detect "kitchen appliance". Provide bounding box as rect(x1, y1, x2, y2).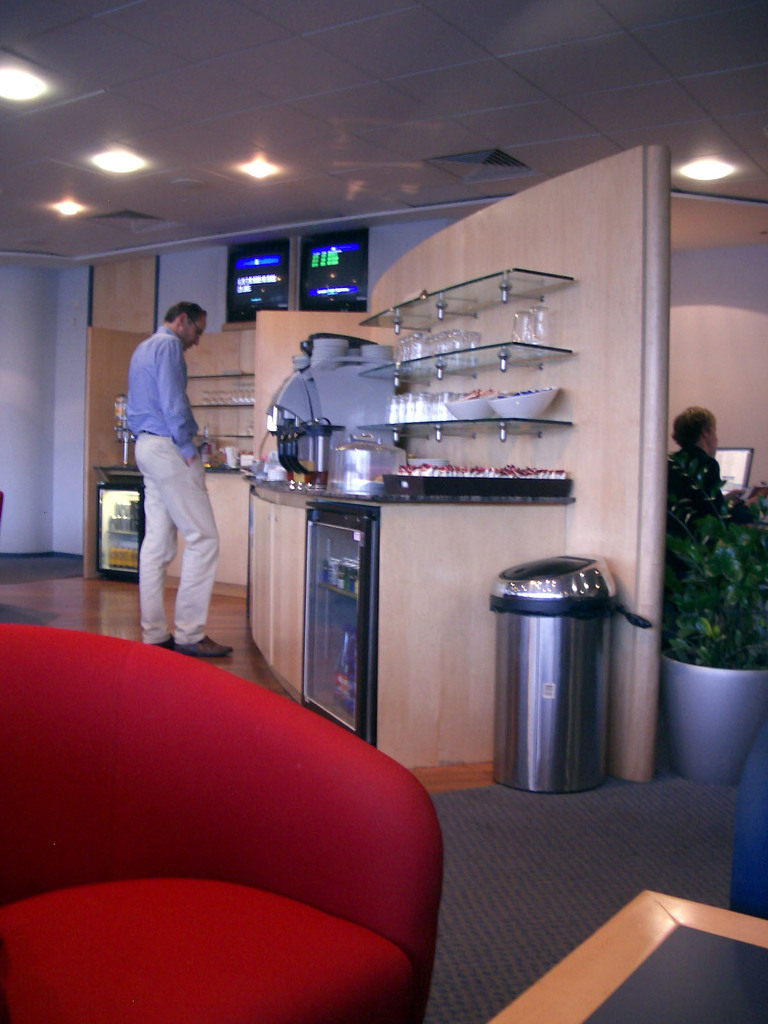
rect(416, 316, 472, 369).
